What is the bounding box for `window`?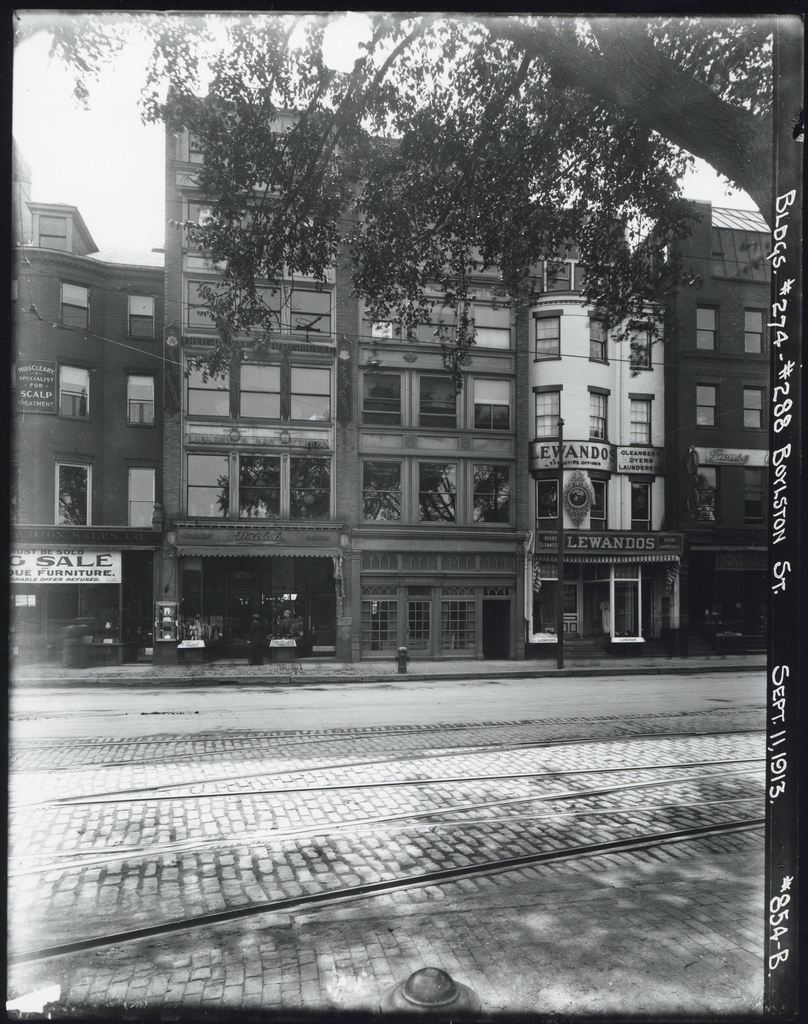
[694, 380, 715, 431].
